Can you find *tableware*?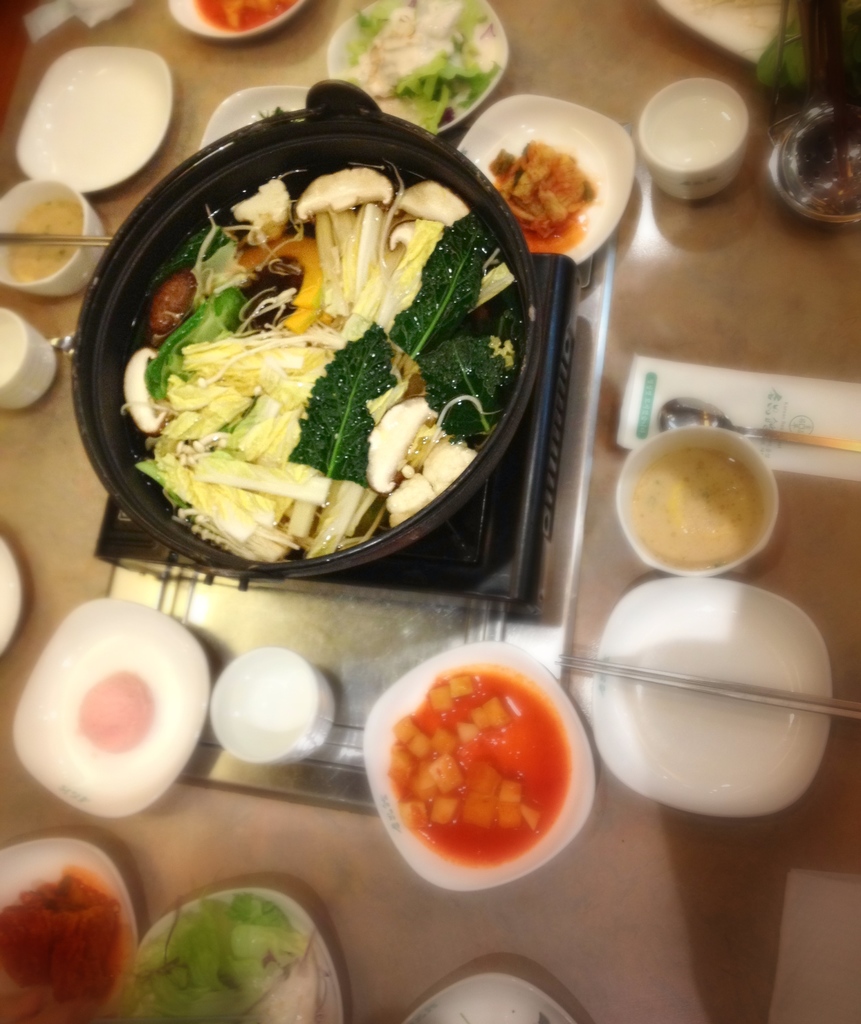
Yes, bounding box: locate(591, 572, 833, 824).
